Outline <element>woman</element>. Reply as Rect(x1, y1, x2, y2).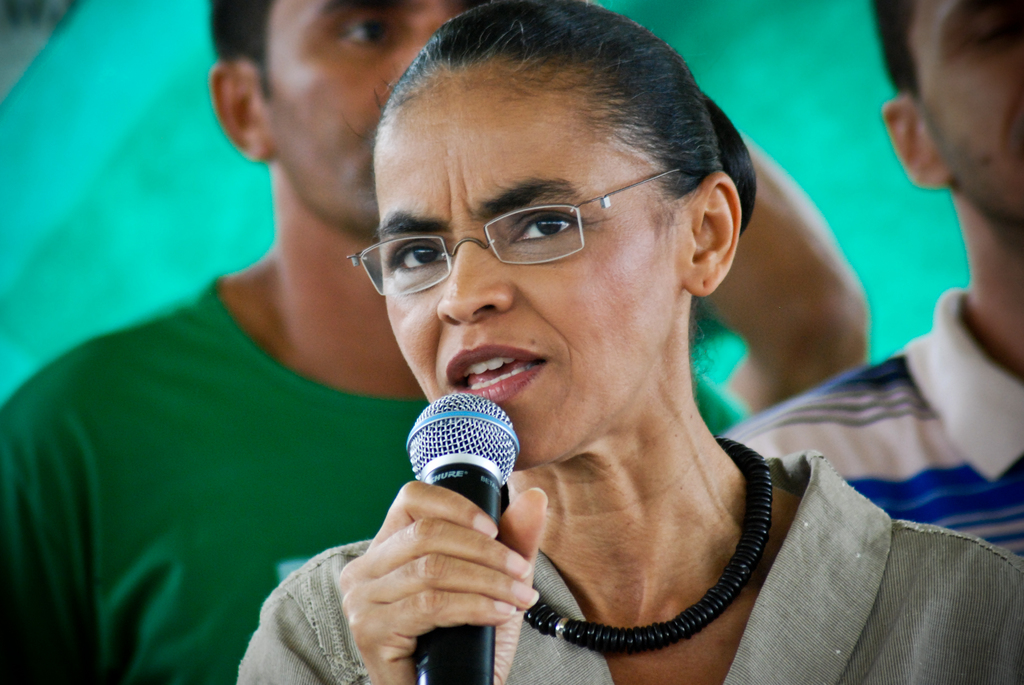
Rect(207, 6, 971, 682).
